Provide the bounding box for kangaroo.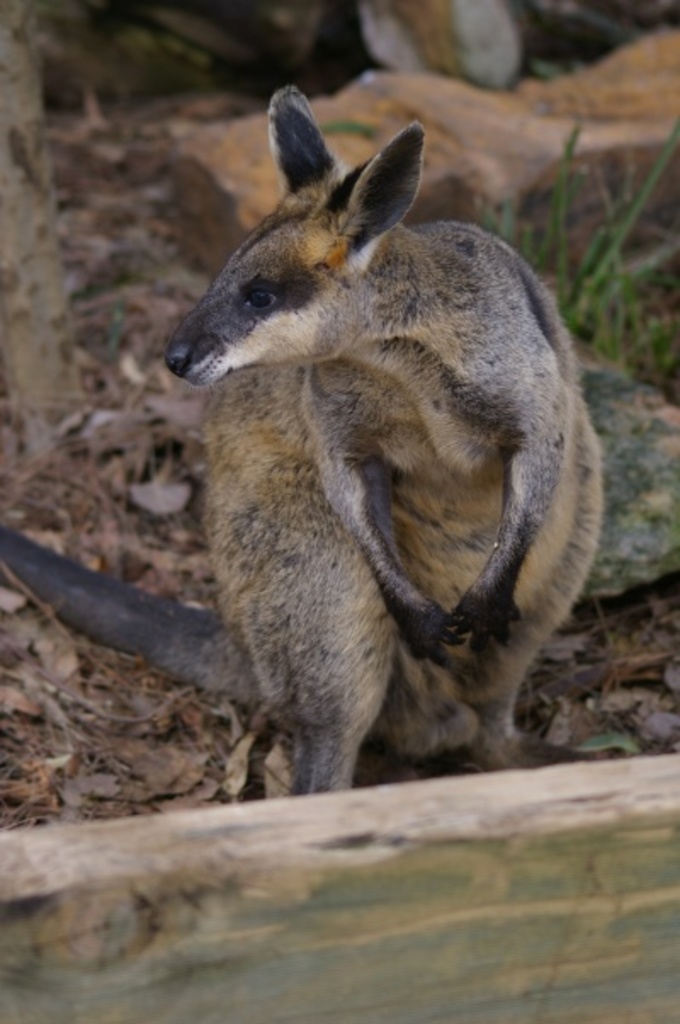
x1=0 y1=85 x2=614 y2=803.
